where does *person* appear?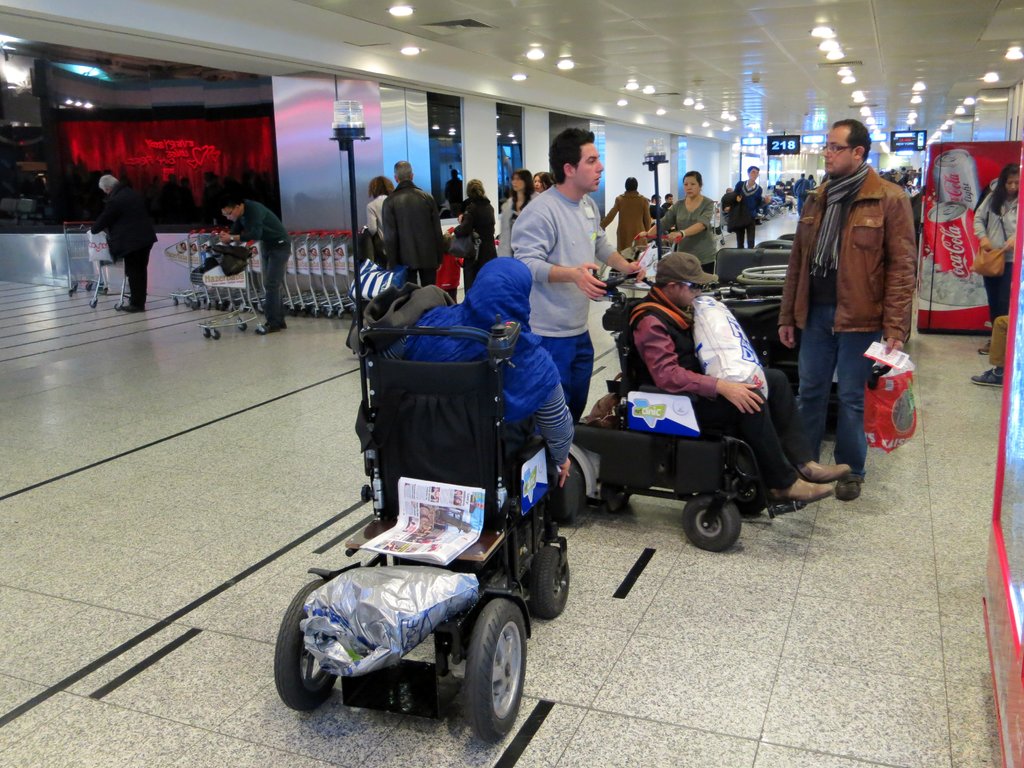
Appears at BBox(719, 164, 767, 250).
